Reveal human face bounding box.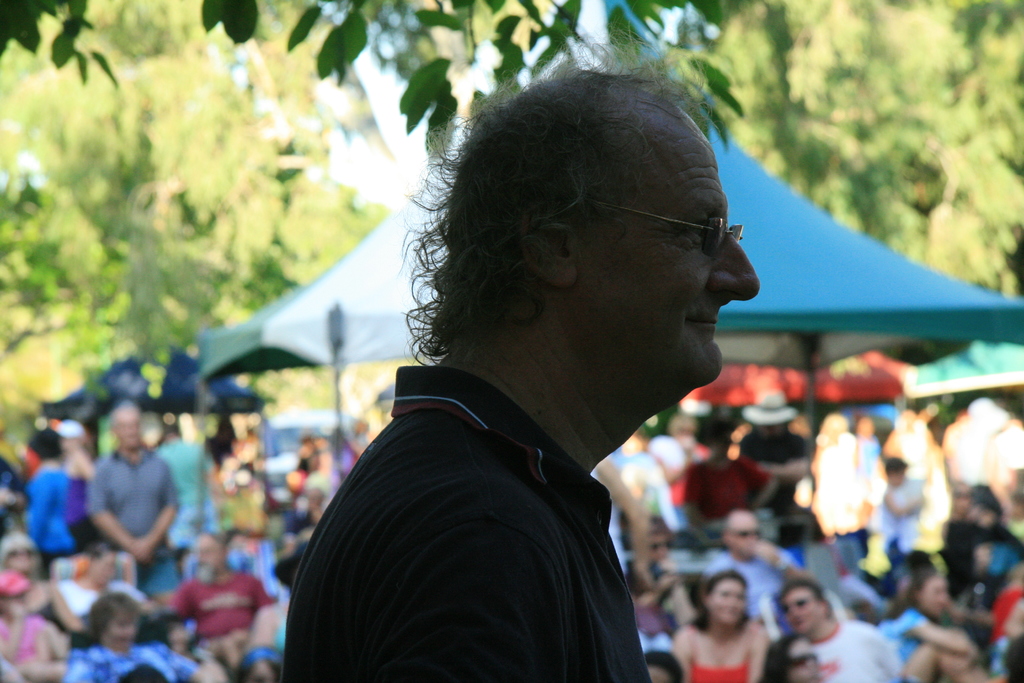
Revealed: box(109, 409, 140, 449).
